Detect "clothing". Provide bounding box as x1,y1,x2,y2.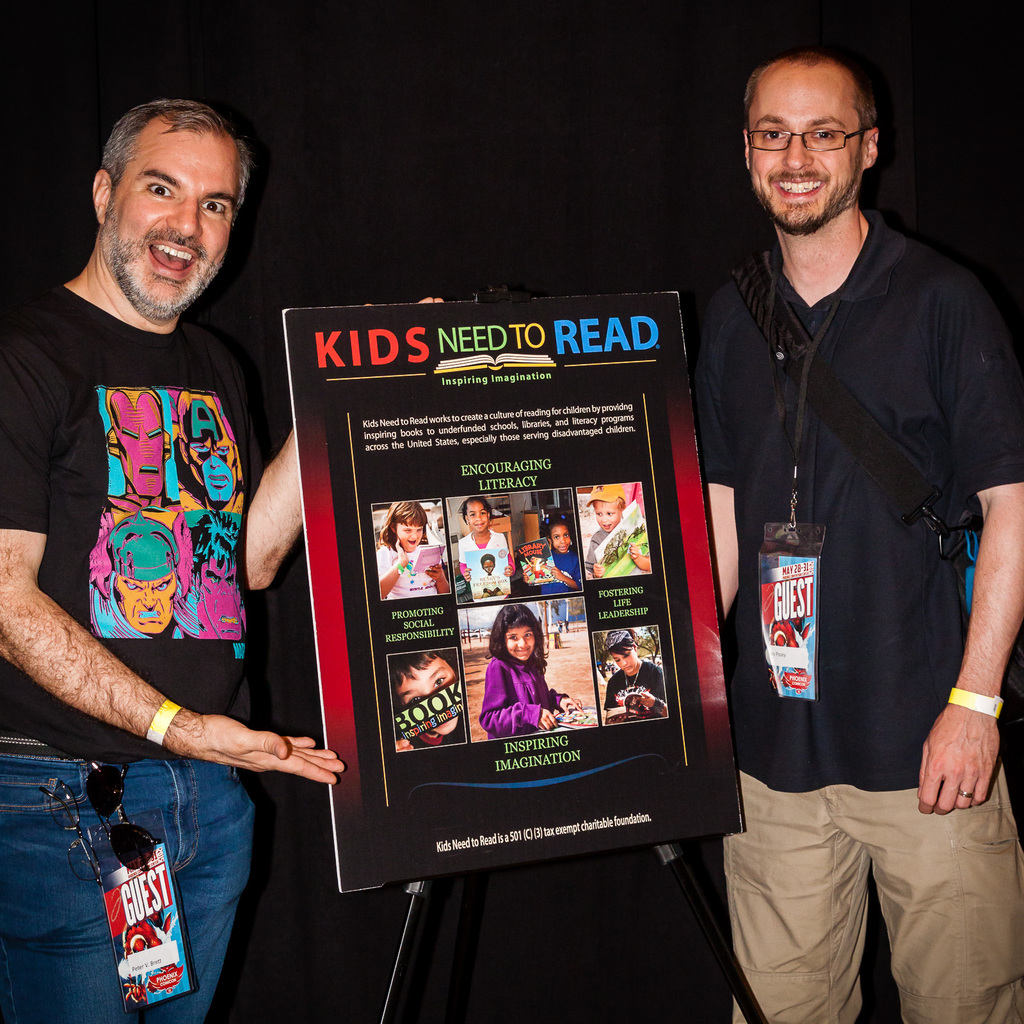
479,659,566,745.
